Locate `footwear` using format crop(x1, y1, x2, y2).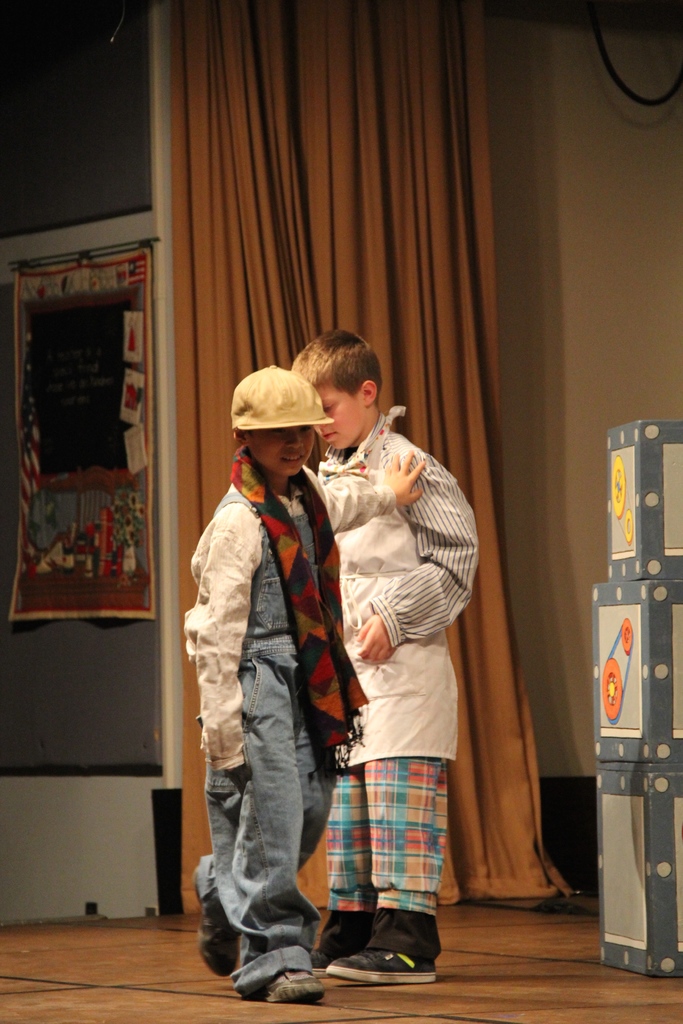
crop(257, 960, 322, 1005).
